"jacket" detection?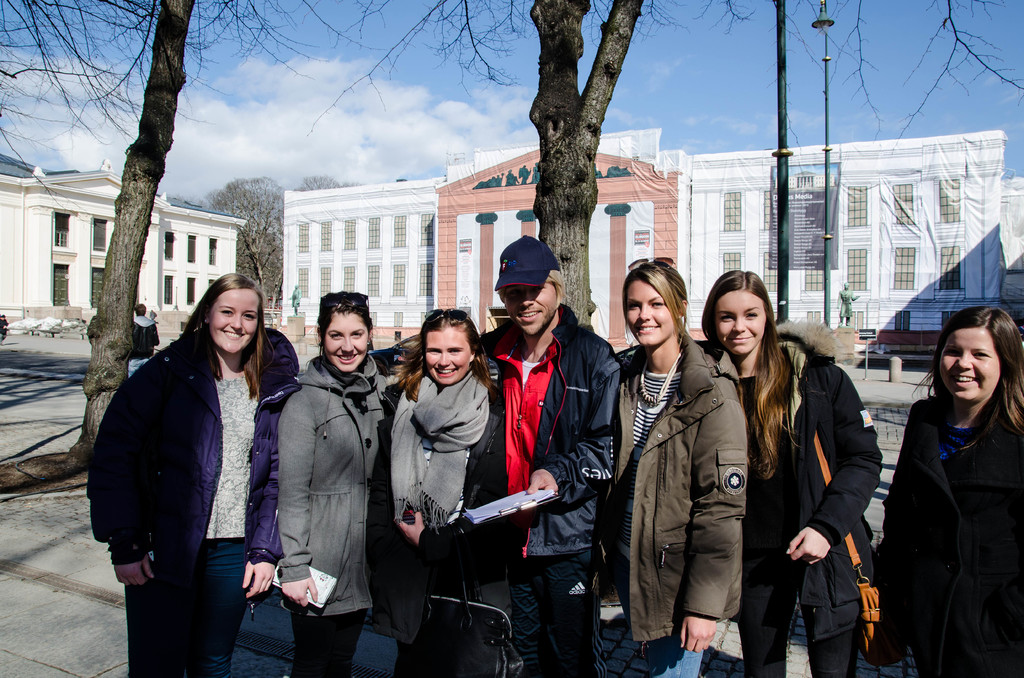
locate(102, 302, 288, 592)
